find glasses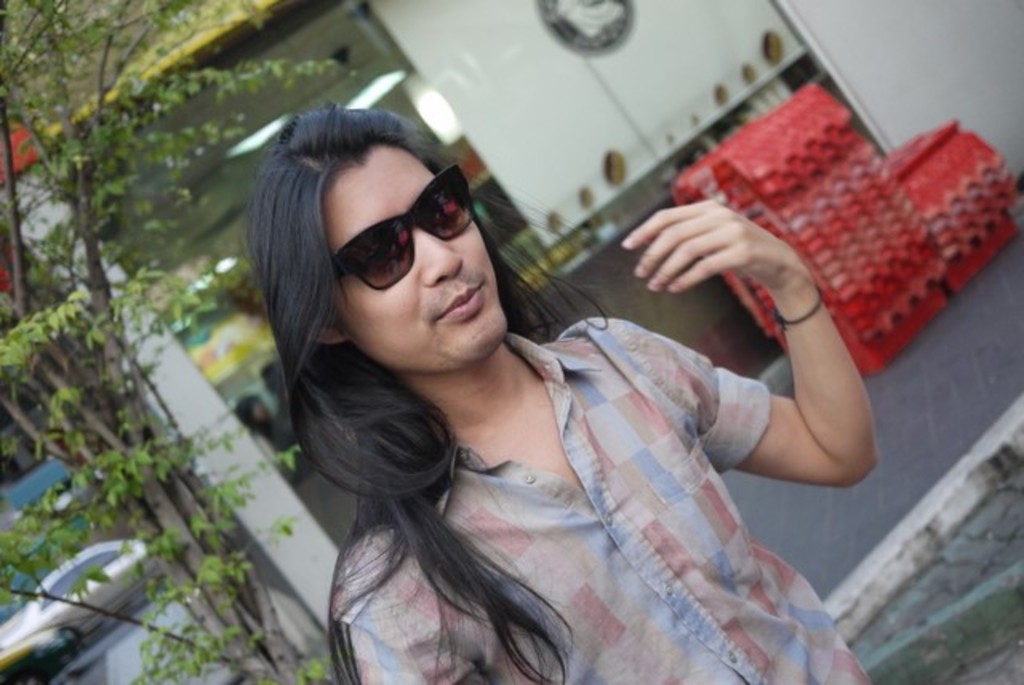
x1=326 y1=166 x2=477 y2=298
